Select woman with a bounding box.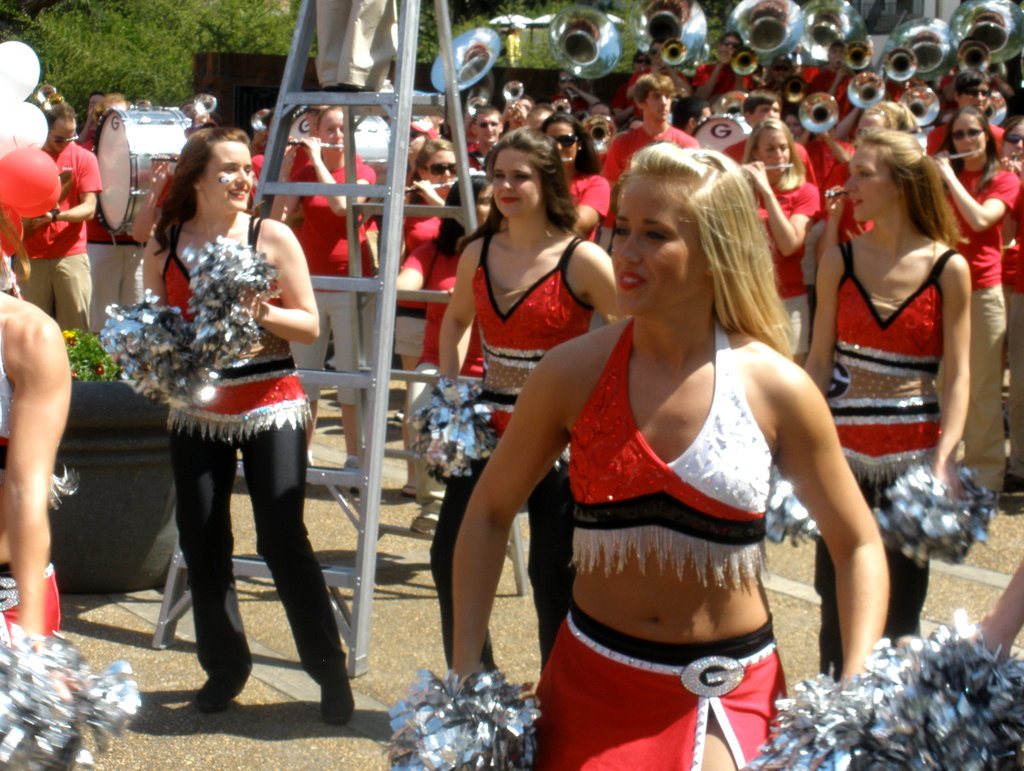
<region>110, 129, 343, 704</region>.
